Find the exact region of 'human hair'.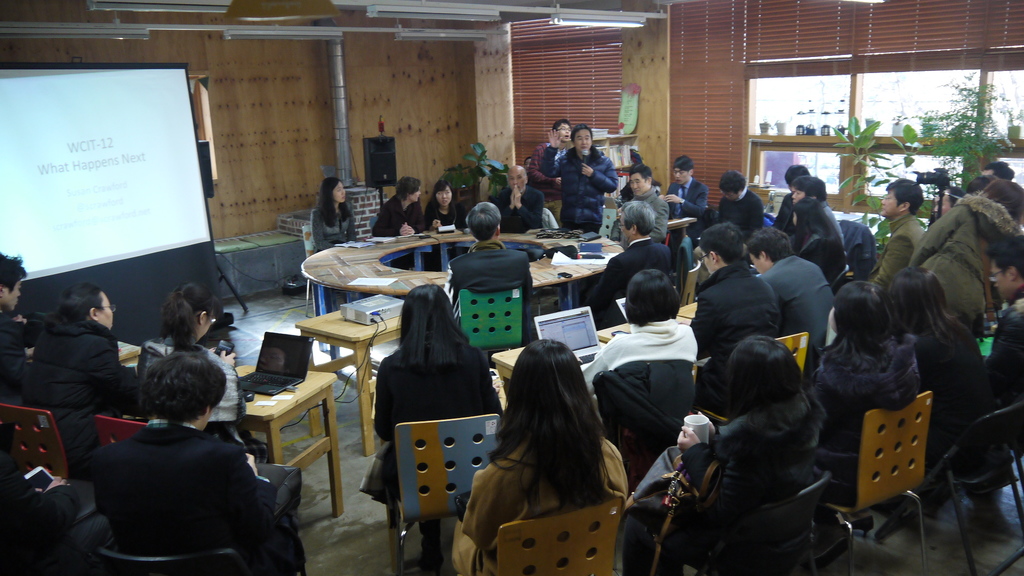
Exact region: x1=552 y1=116 x2=567 y2=129.
